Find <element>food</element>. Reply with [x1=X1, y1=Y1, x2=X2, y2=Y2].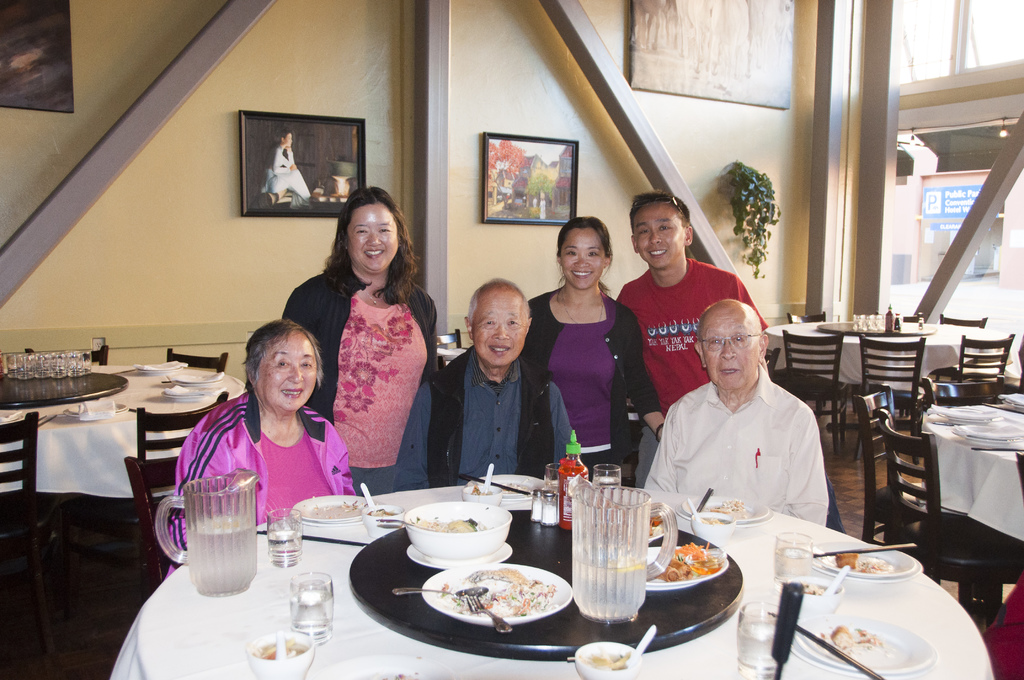
[x1=468, y1=485, x2=495, y2=494].
